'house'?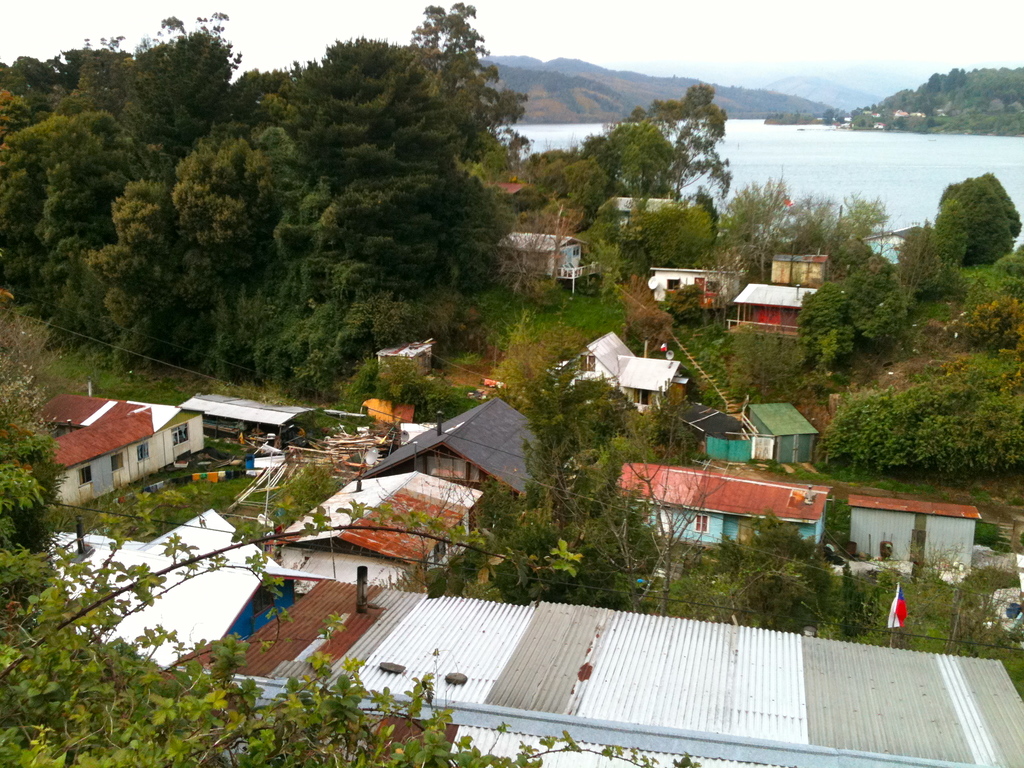
x1=563 y1=323 x2=687 y2=417
